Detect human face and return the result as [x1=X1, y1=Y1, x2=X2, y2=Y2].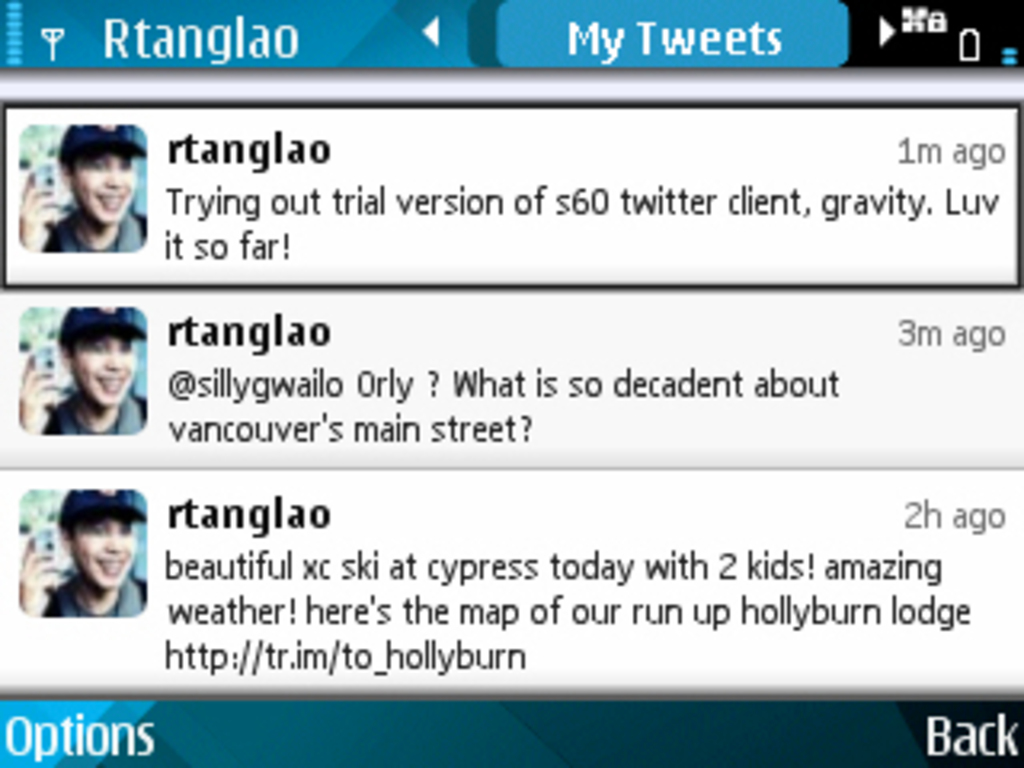
[x1=74, y1=330, x2=131, y2=400].
